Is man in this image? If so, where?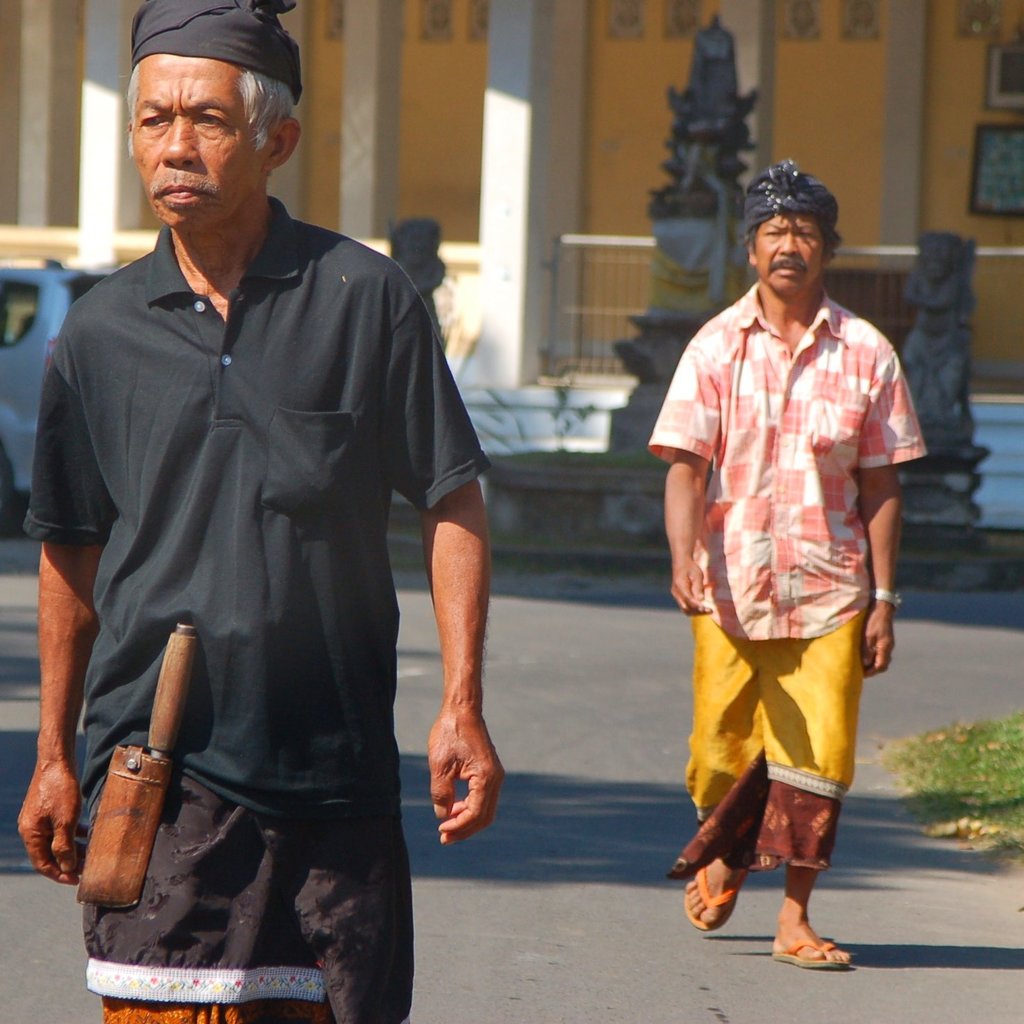
Yes, at bbox=[36, 0, 477, 1022].
